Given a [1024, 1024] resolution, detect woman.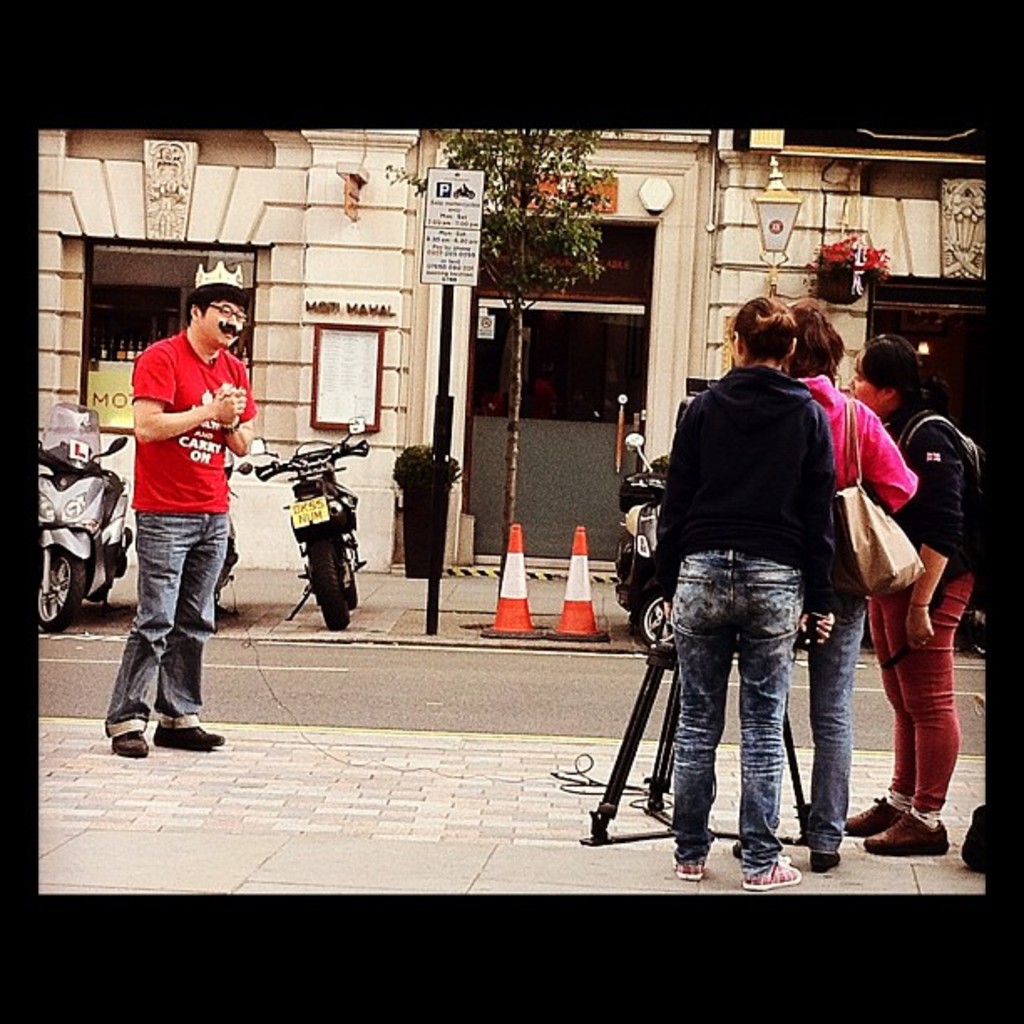
[left=840, top=333, right=994, bottom=852].
